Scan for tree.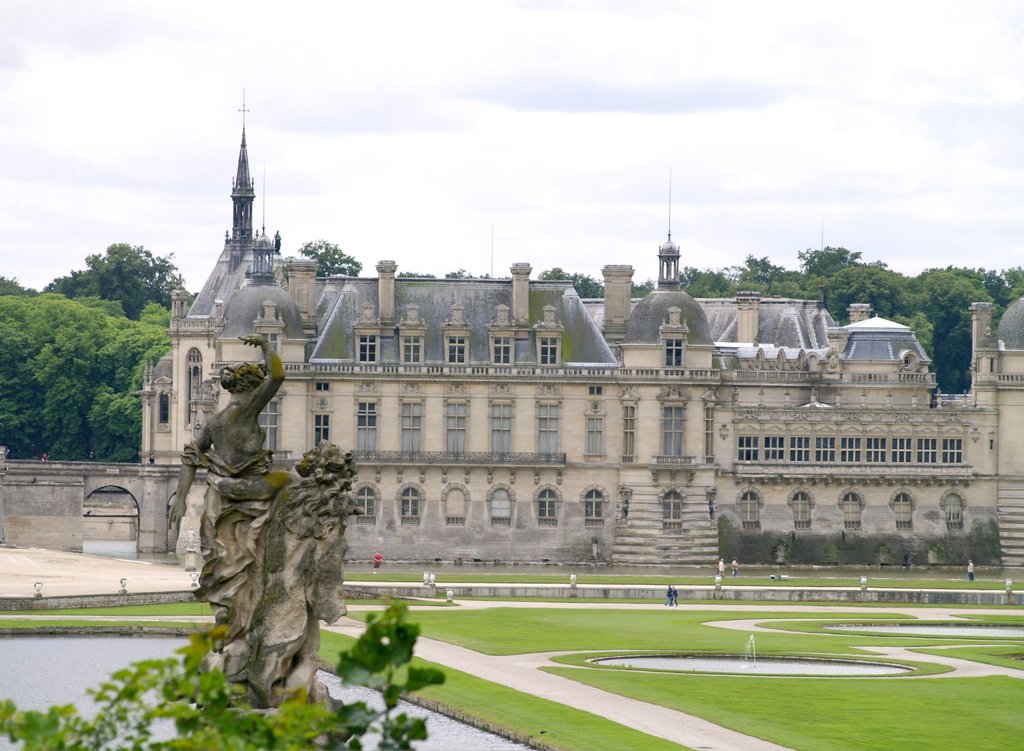
Scan result: crop(90, 291, 178, 452).
